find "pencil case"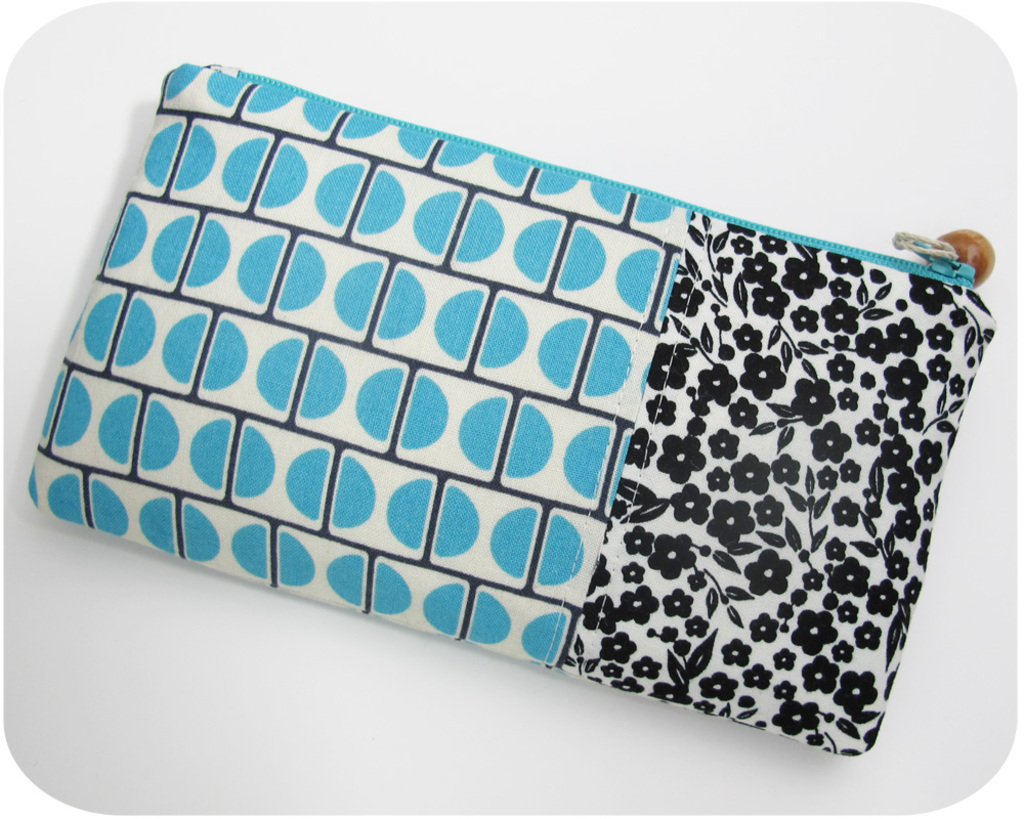
bbox=[28, 61, 999, 758]
